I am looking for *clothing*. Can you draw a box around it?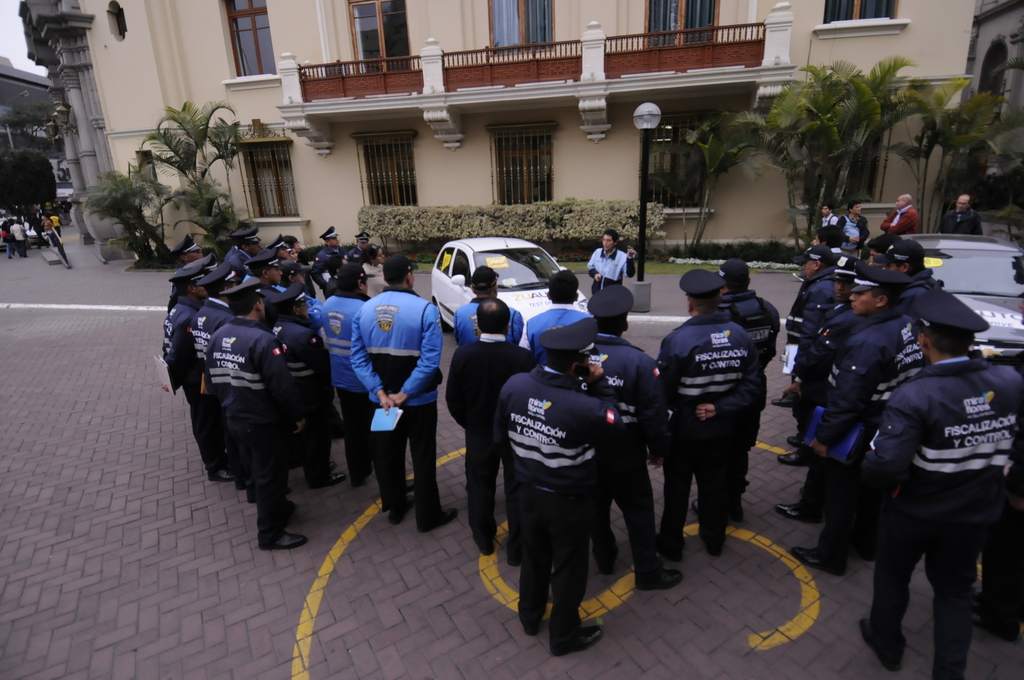
Sure, the bounding box is (left=834, top=209, right=867, bottom=255).
